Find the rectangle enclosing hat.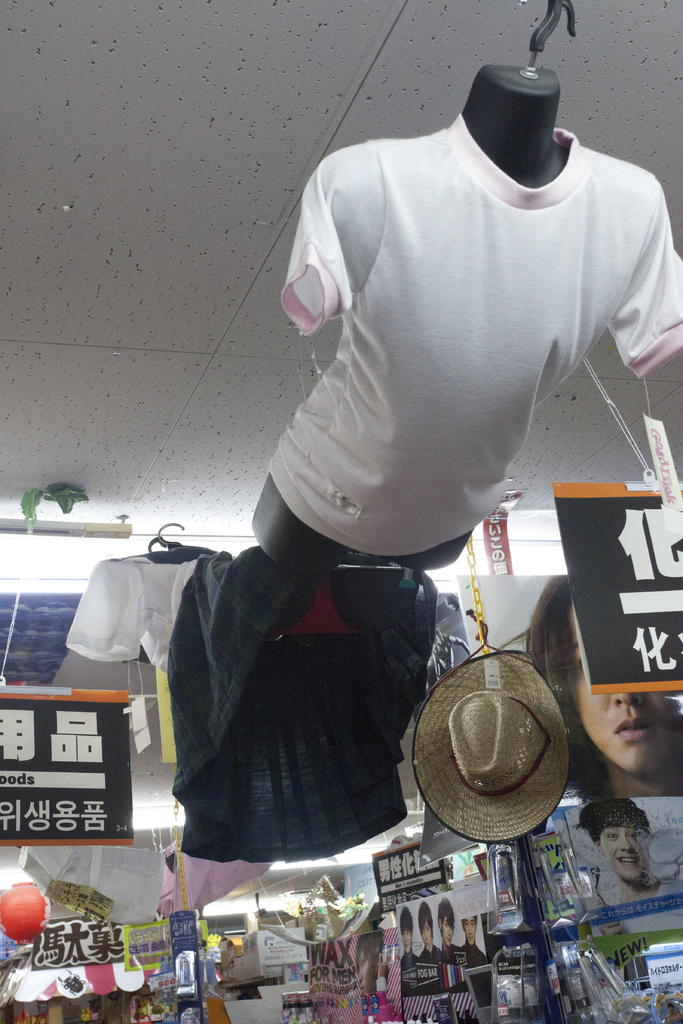
(410,641,575,846).
